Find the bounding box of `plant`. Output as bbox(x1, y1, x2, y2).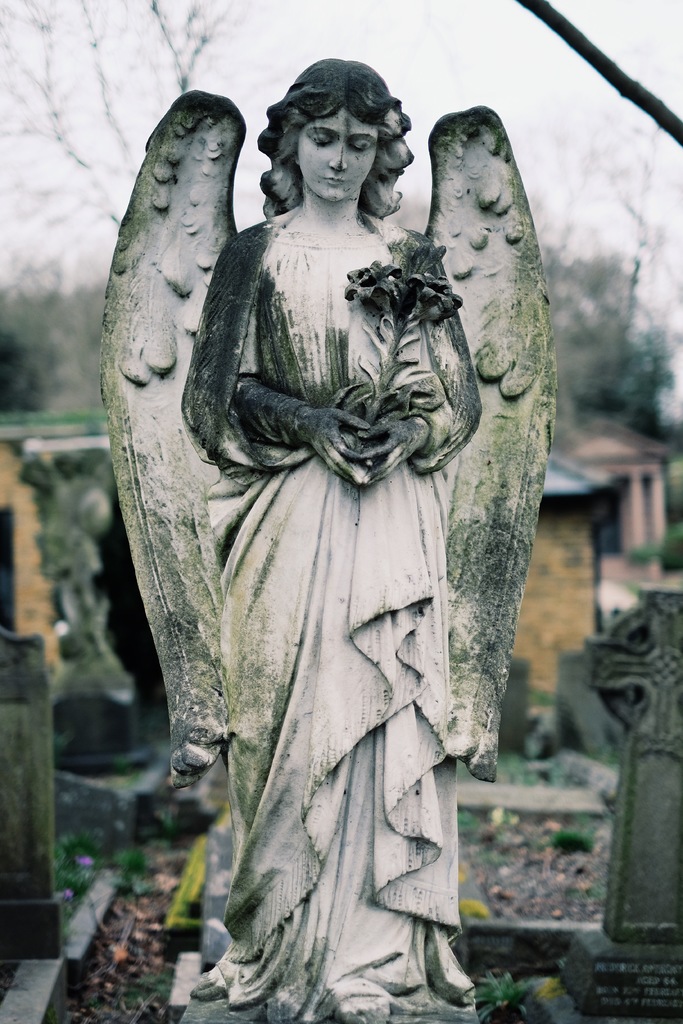
bbox(455, 809, 479, 833).
